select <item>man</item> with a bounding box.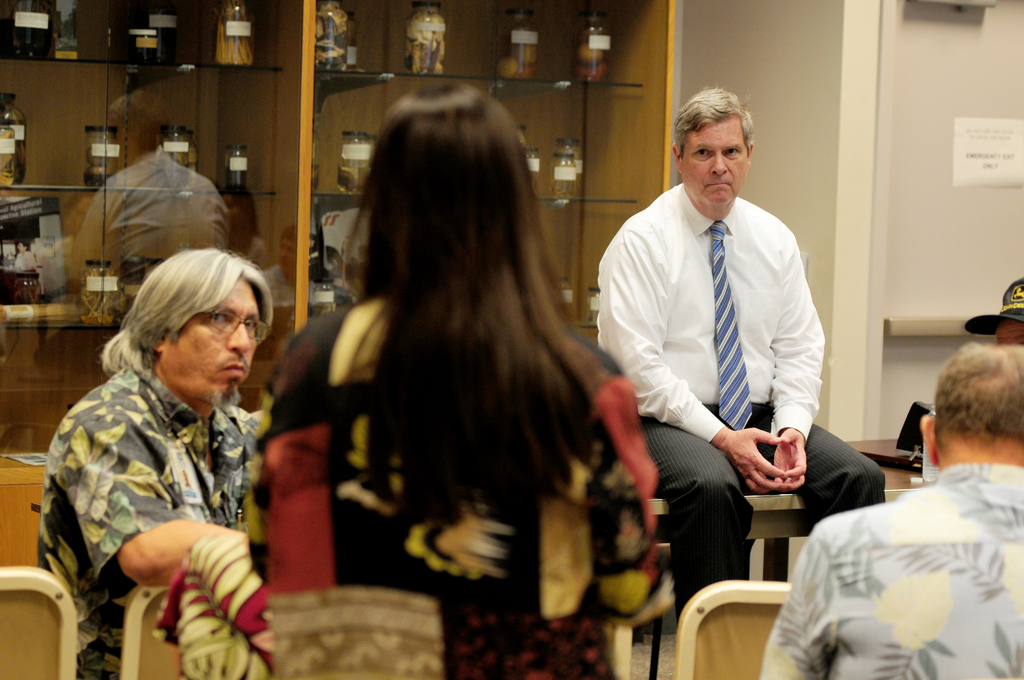
select_region(602, 95, 849, 616).
